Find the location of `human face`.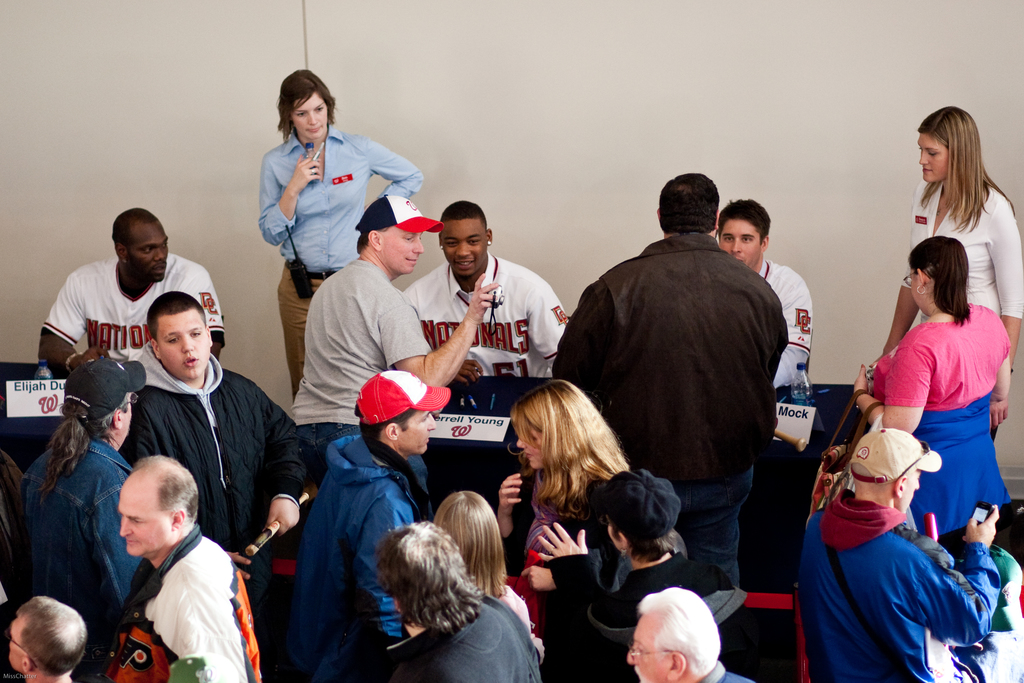
Location: 119/482/175/561.
